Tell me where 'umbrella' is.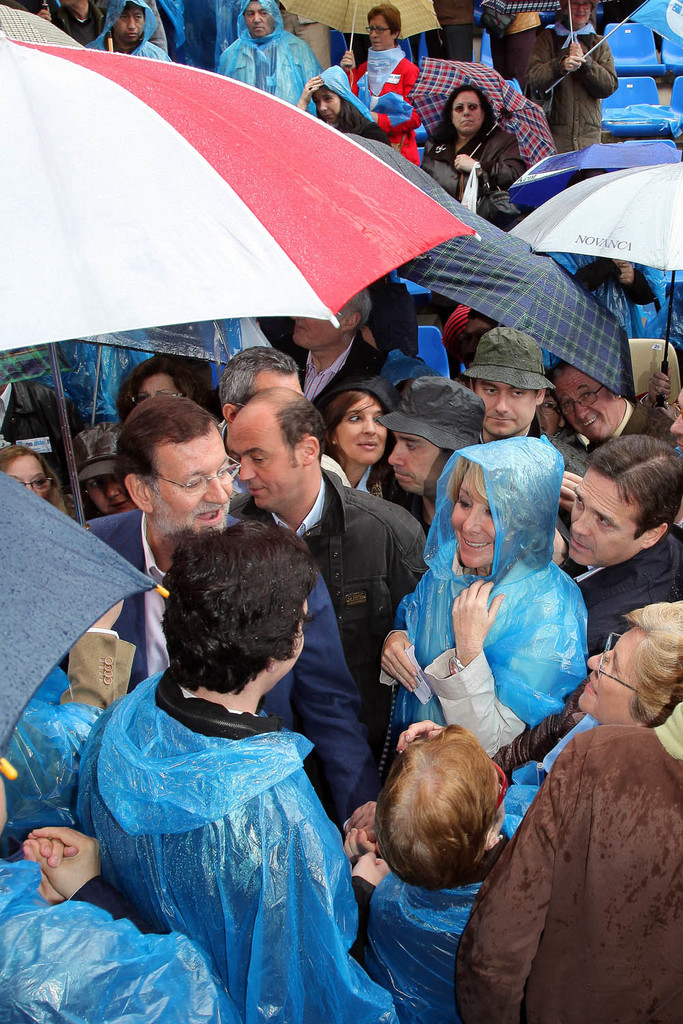
'umbrella' is at region(277, 0, 441, 97).
